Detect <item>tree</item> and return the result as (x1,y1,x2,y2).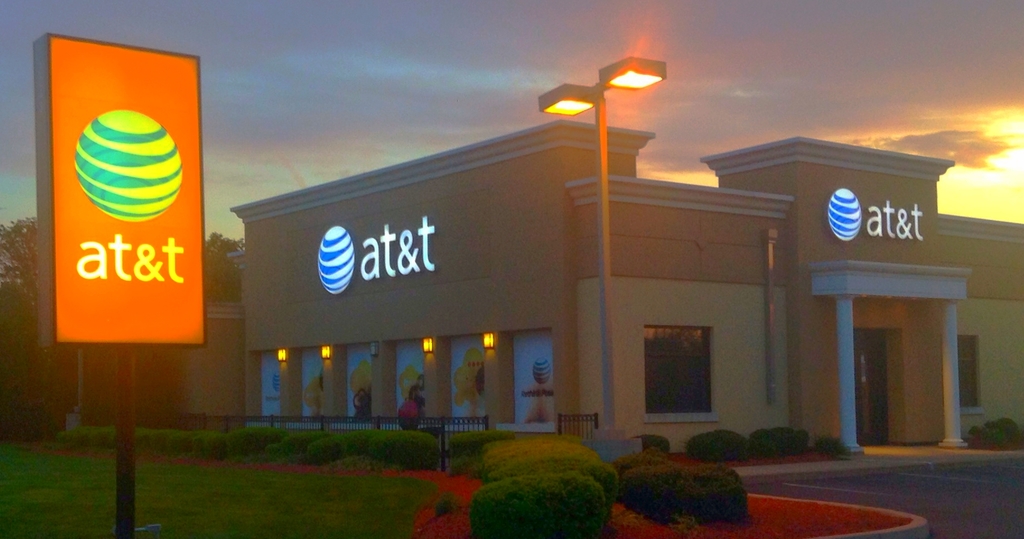
(207,229,247,306).
